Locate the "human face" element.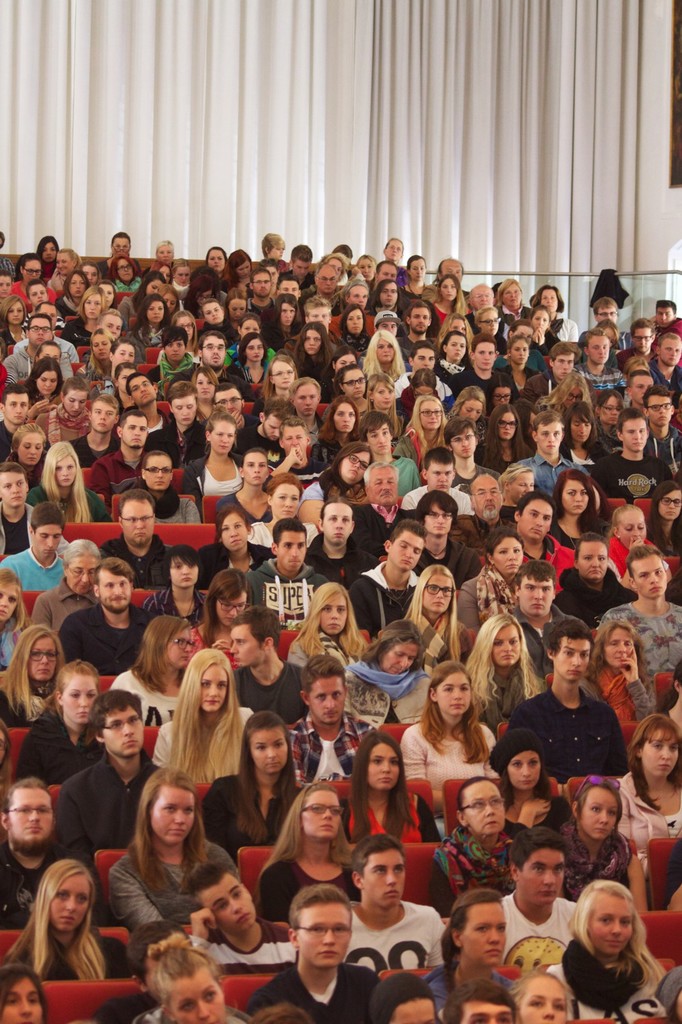
Element bbox: pyautogui.locateOnScreen(553, 352, 576, 377).
